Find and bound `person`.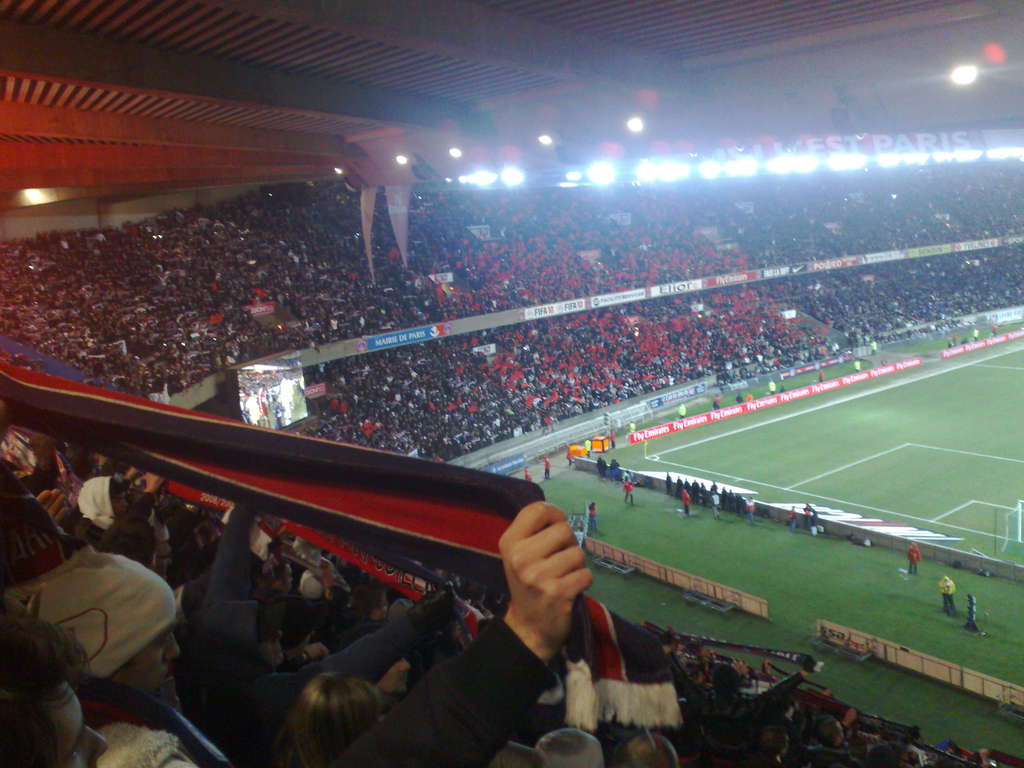
Bound: region(678, 401, 688, 419).
